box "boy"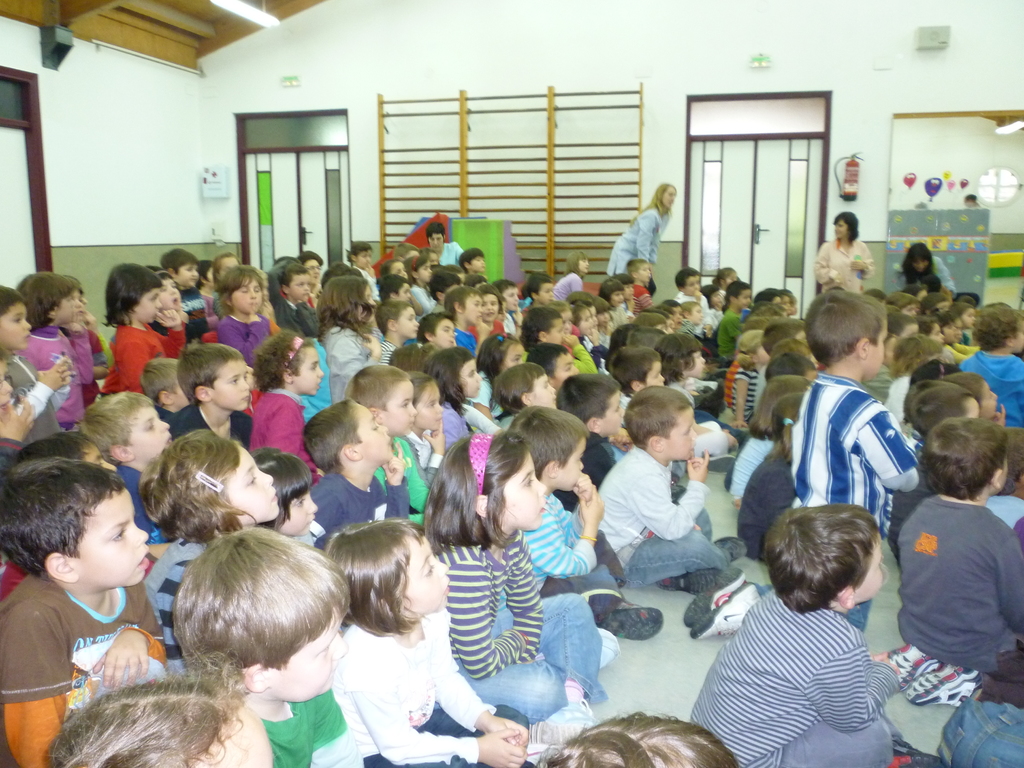
l=595, t=385, r=760, b=598
